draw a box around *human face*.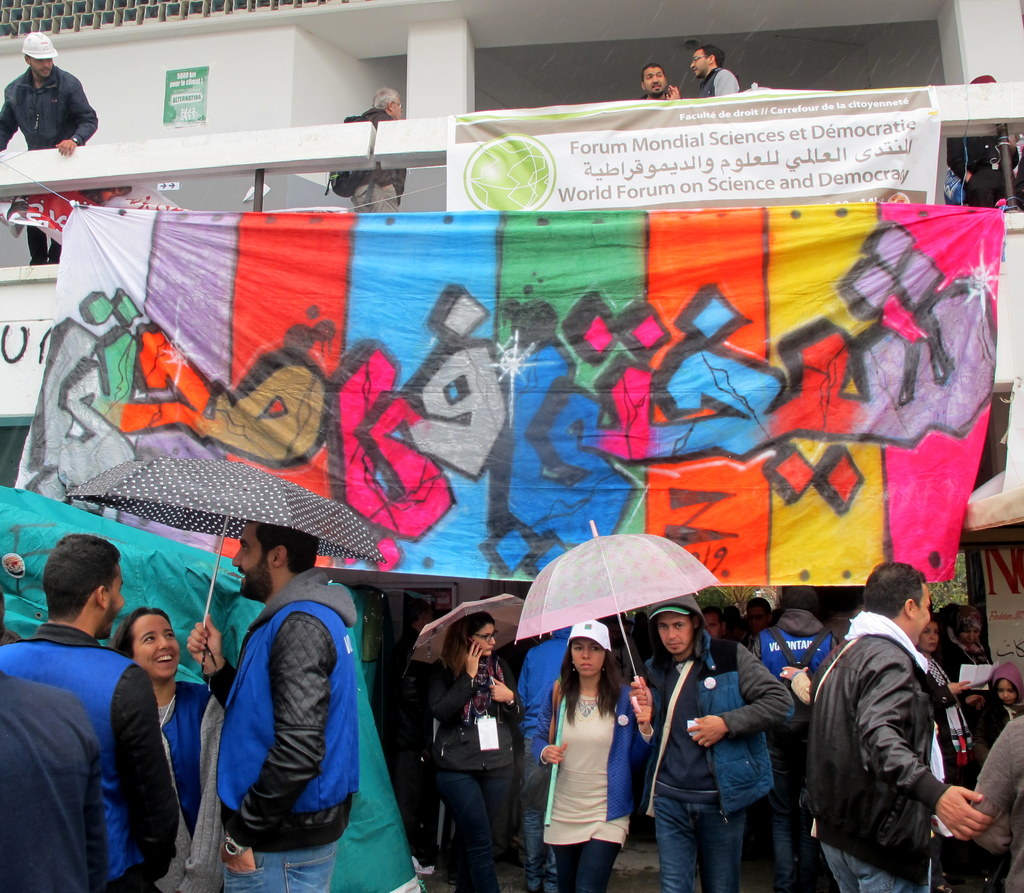
box(698, 610, 720, 637).
